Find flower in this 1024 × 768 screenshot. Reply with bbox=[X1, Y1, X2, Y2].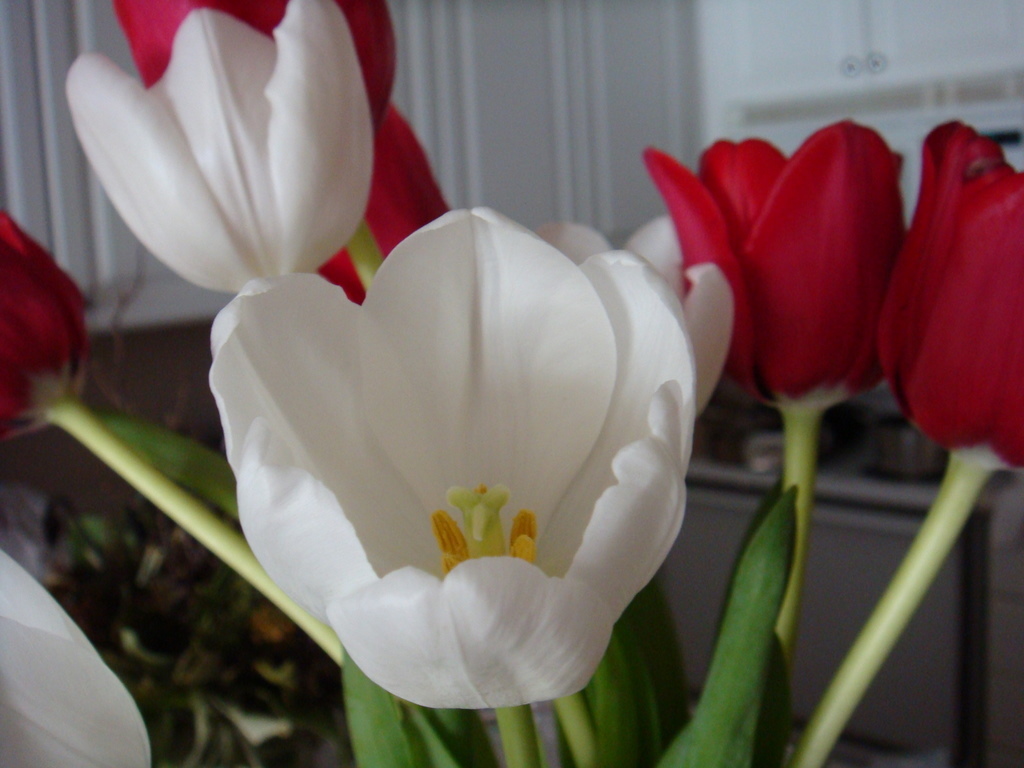
bbox=[196, 165, 728, 754].
